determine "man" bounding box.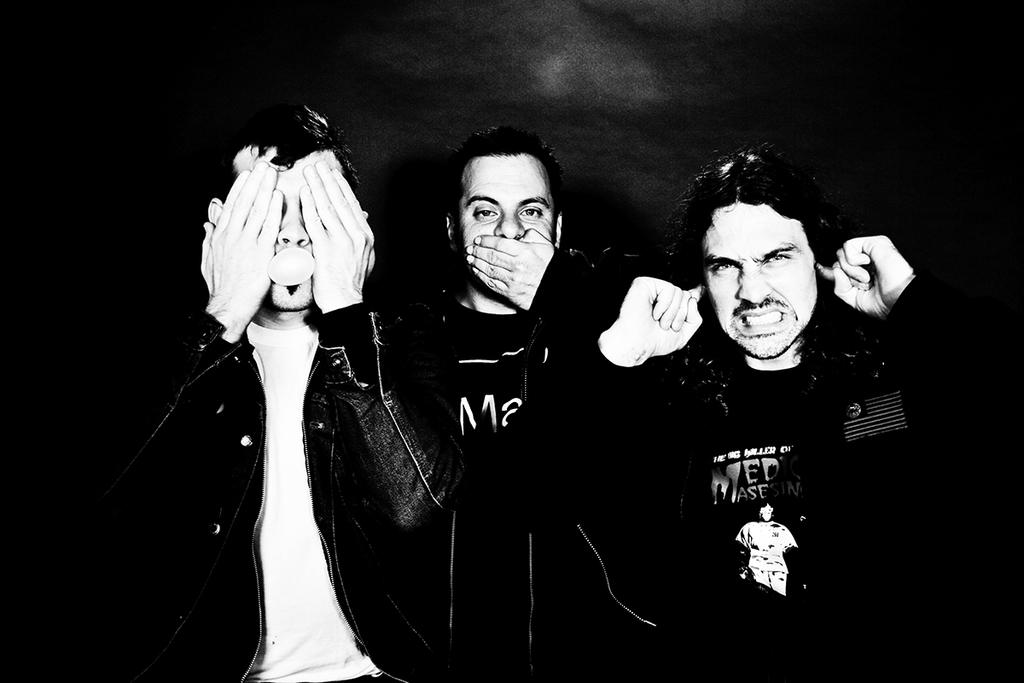
Determined: 103 108 441 682.
